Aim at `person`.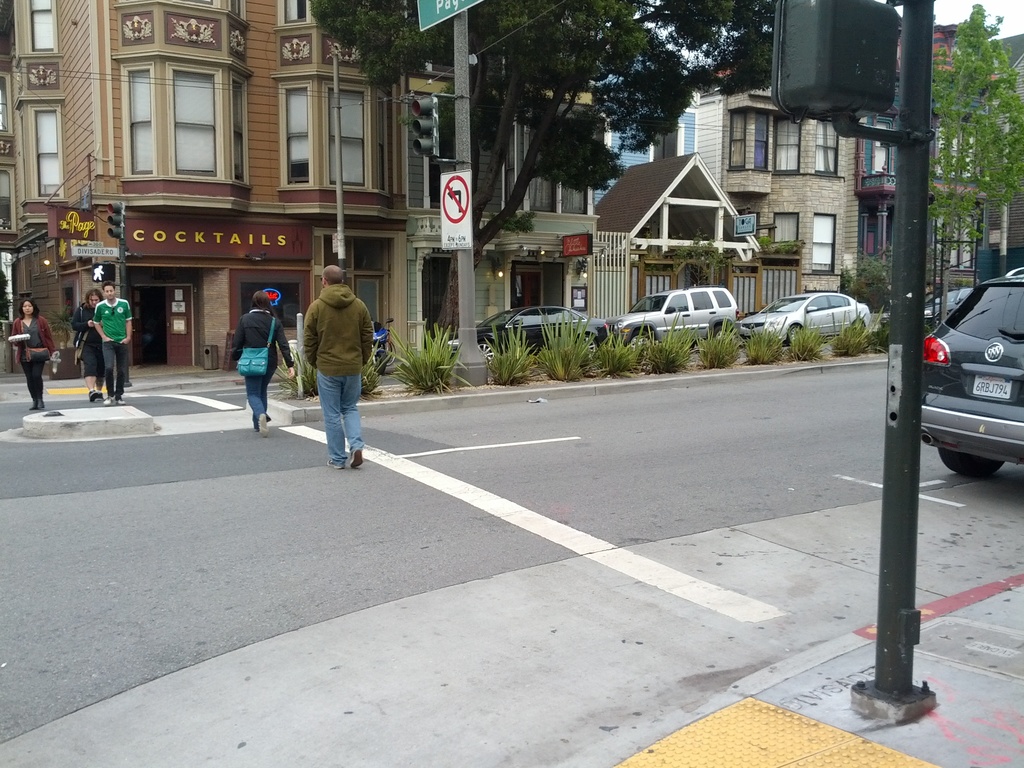
Aimed at [x1=228, y1=289, x2=298, y2=441].
